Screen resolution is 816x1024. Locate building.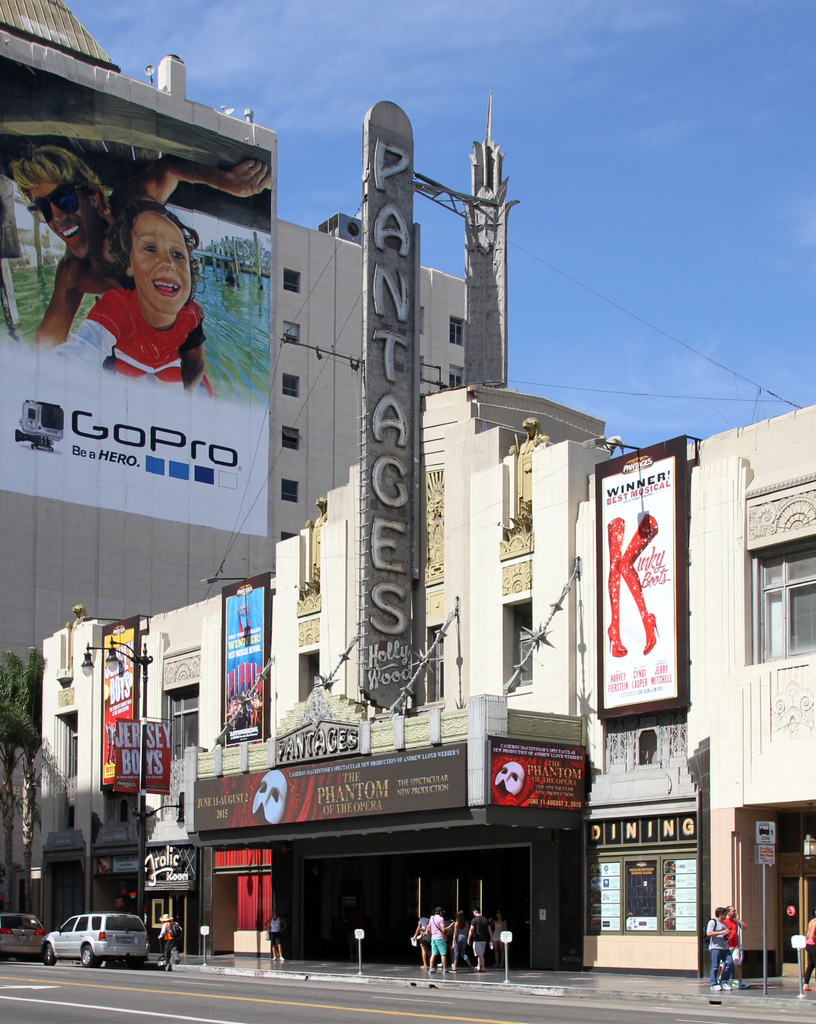
[x1=36, y1=102, x2=815, y2=972].
